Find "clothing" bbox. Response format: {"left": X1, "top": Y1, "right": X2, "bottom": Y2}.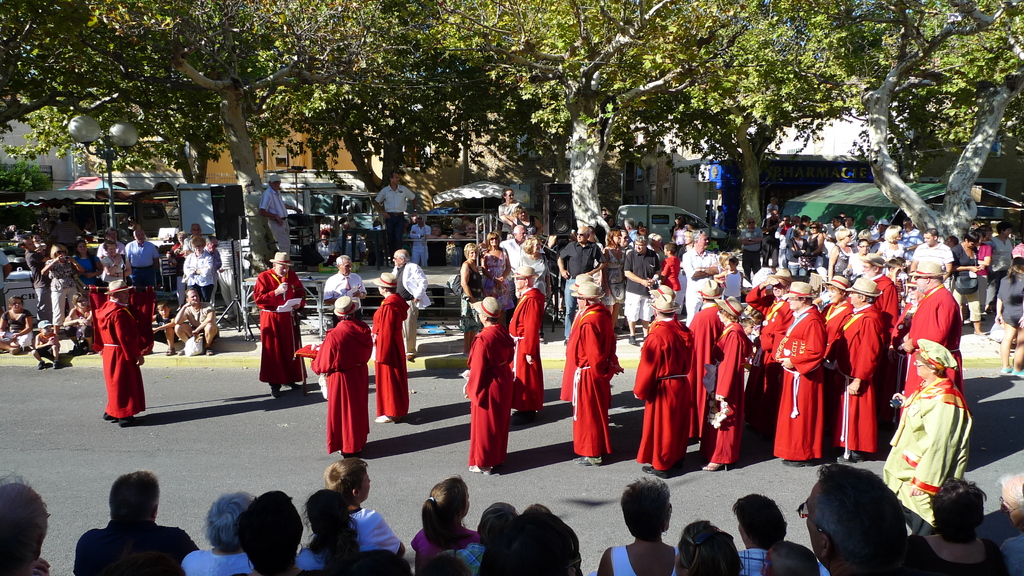
{"left": 409, "top": 220, "right": 430, "bottom": 266}.
